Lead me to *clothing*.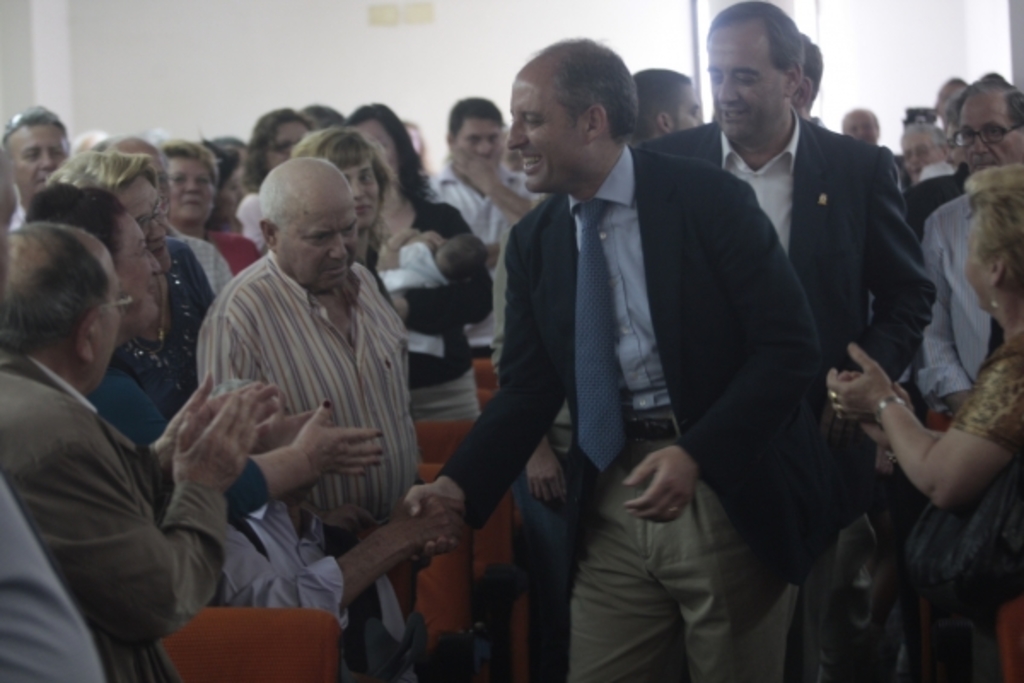
Lead to x1=189, y1=241, x2=413, y2=681.
